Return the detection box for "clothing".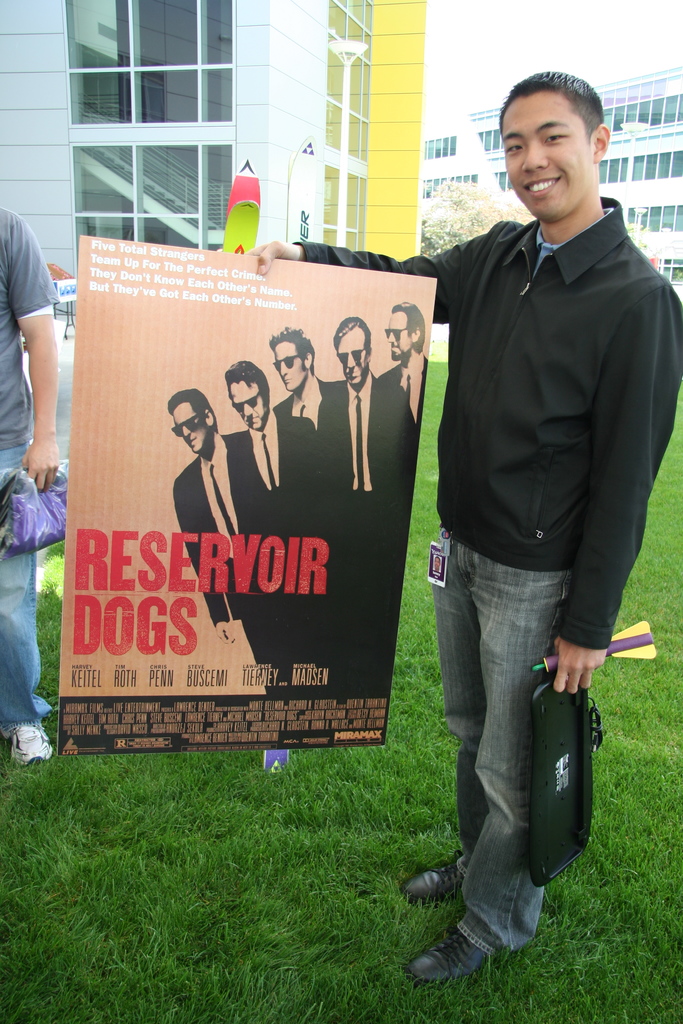
left=393, top=77, right=653, bottom=908.
